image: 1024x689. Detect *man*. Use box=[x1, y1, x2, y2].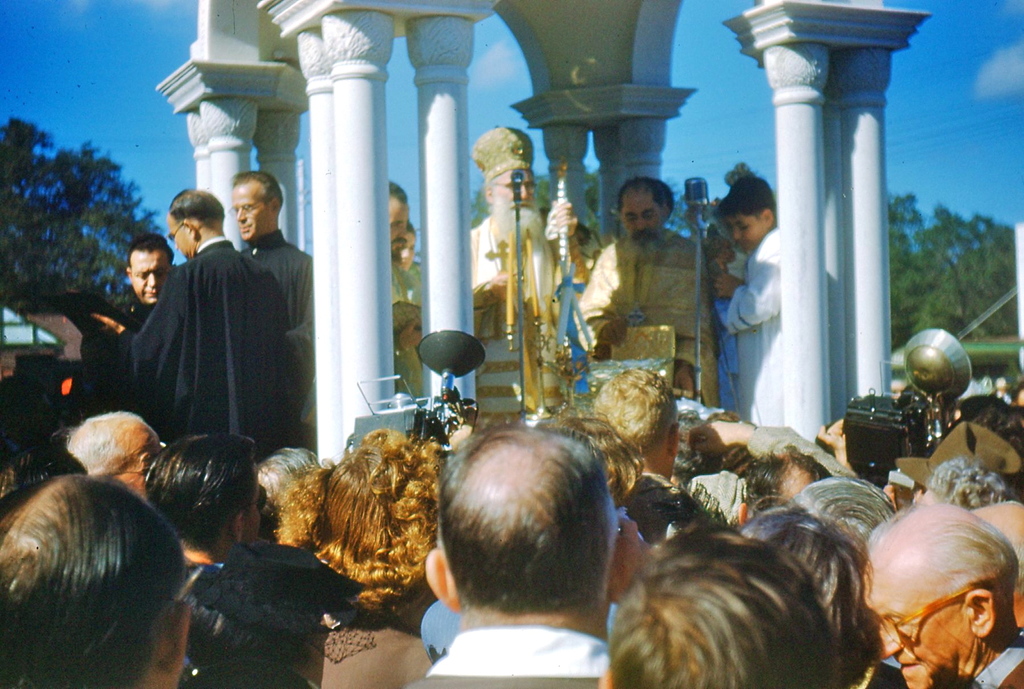
box=[229, 166, 312, 456].
